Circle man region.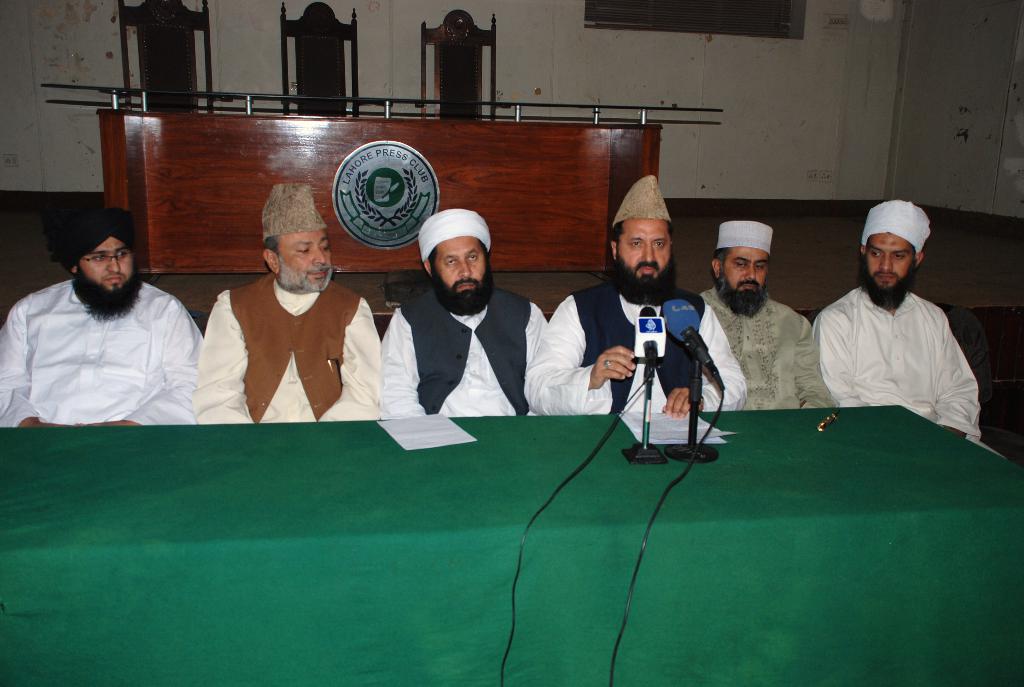
Region: (521,170,750,427).
